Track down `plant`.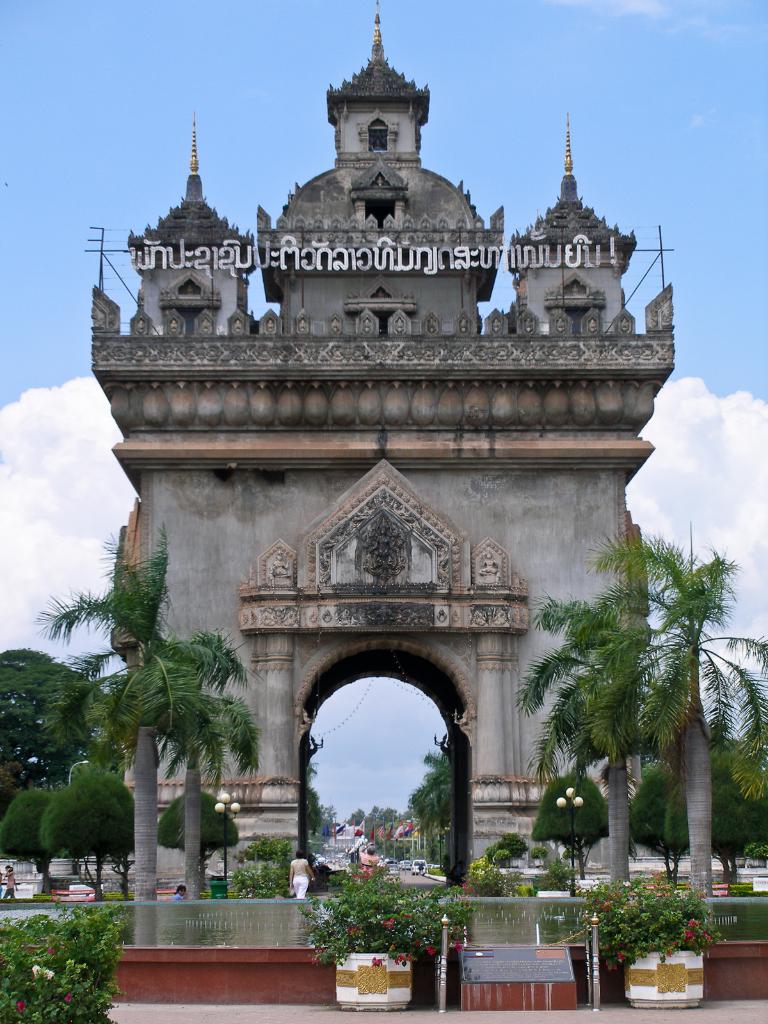
Tracked to bbox(516, 879, 534, 894).
